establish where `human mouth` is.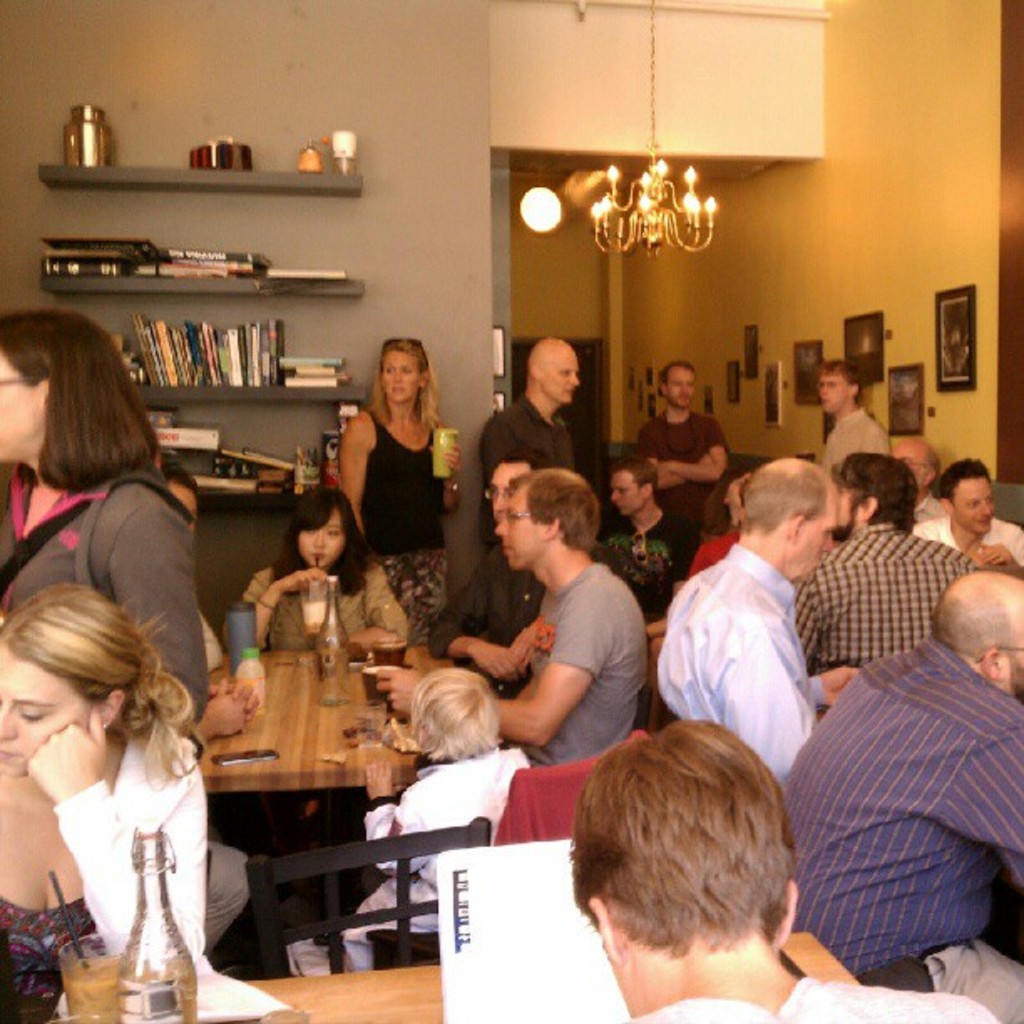
Established at detection(495, 534, 515, 562).
